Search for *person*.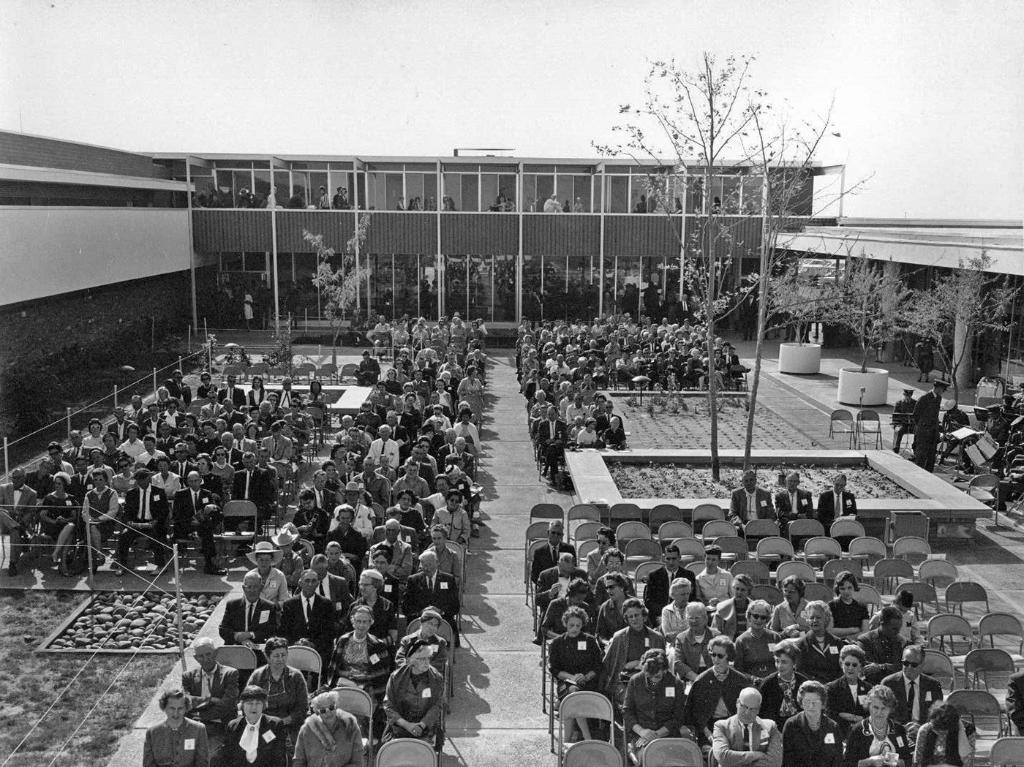
Found at {"x1": 1, "y1": 456, "x2": 42, "y2": 573}.
